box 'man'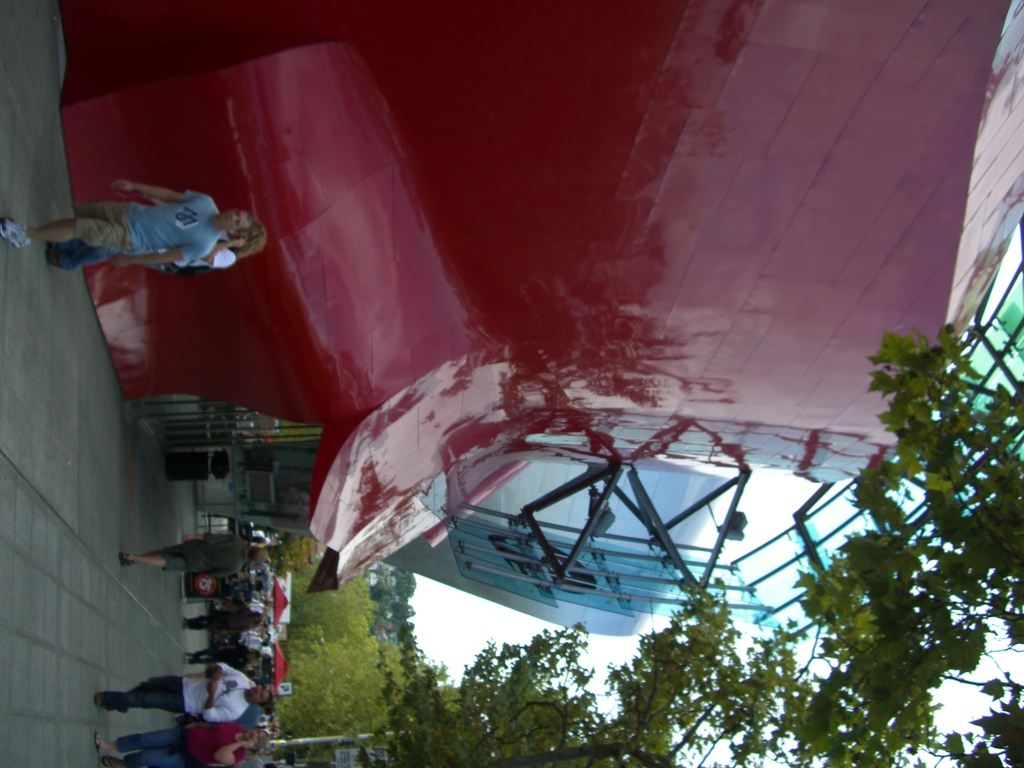
select_region(42, 170, 269, 294)
